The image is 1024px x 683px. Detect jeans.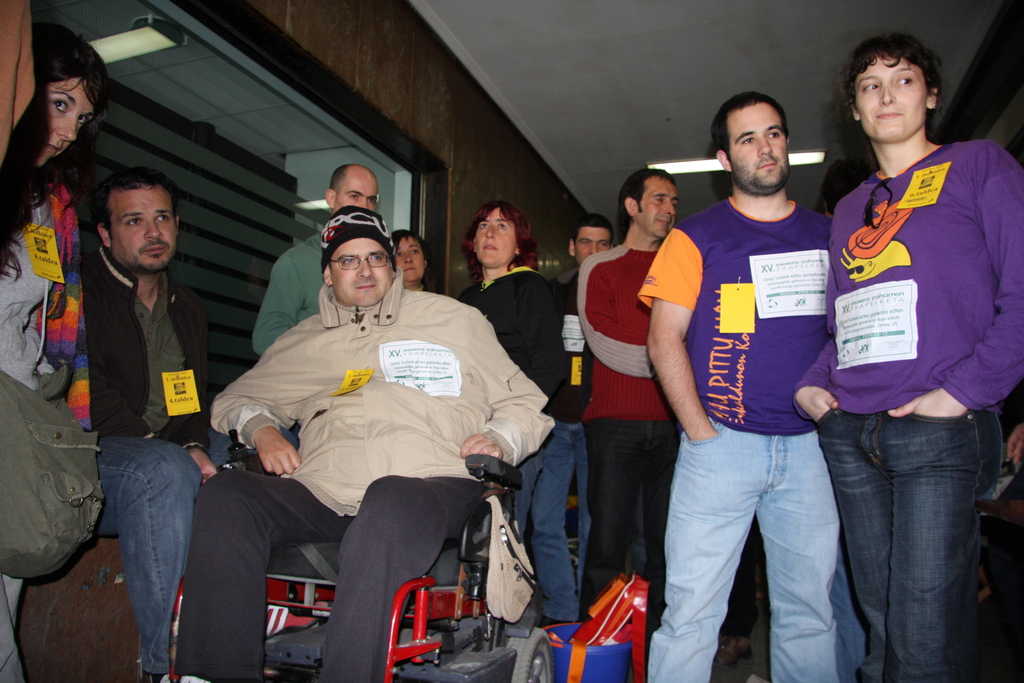
Detection: detection(579, 424, 682, 625).
